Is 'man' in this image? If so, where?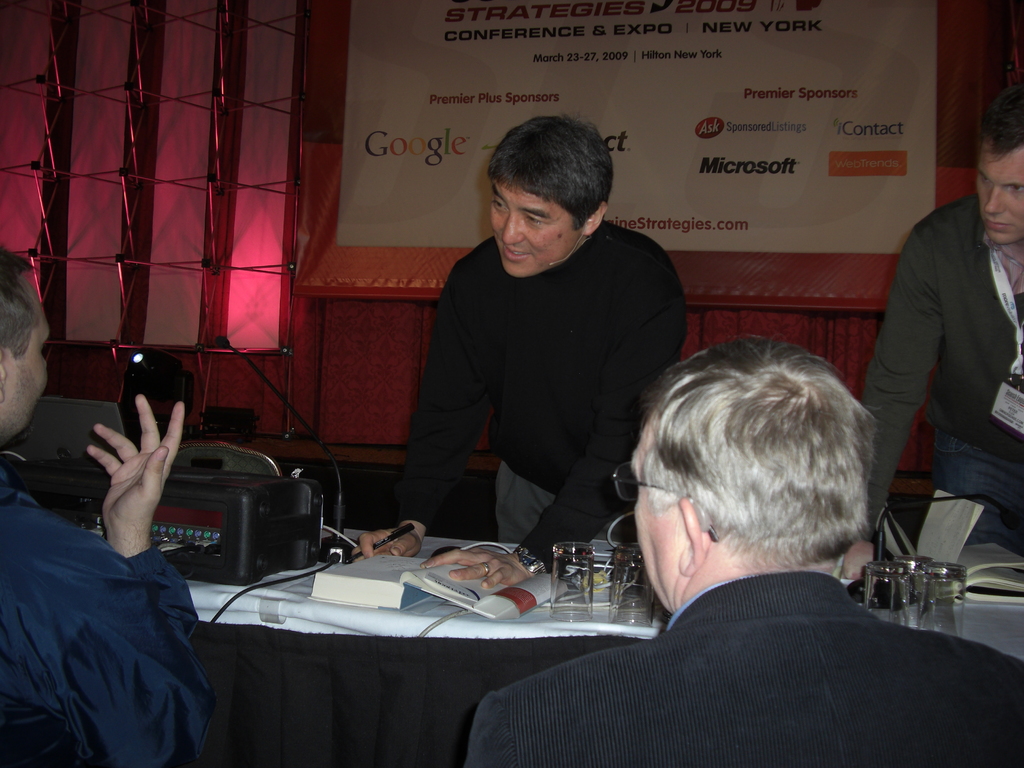
Yes, at l=388, t=135, r=702, b=584.
